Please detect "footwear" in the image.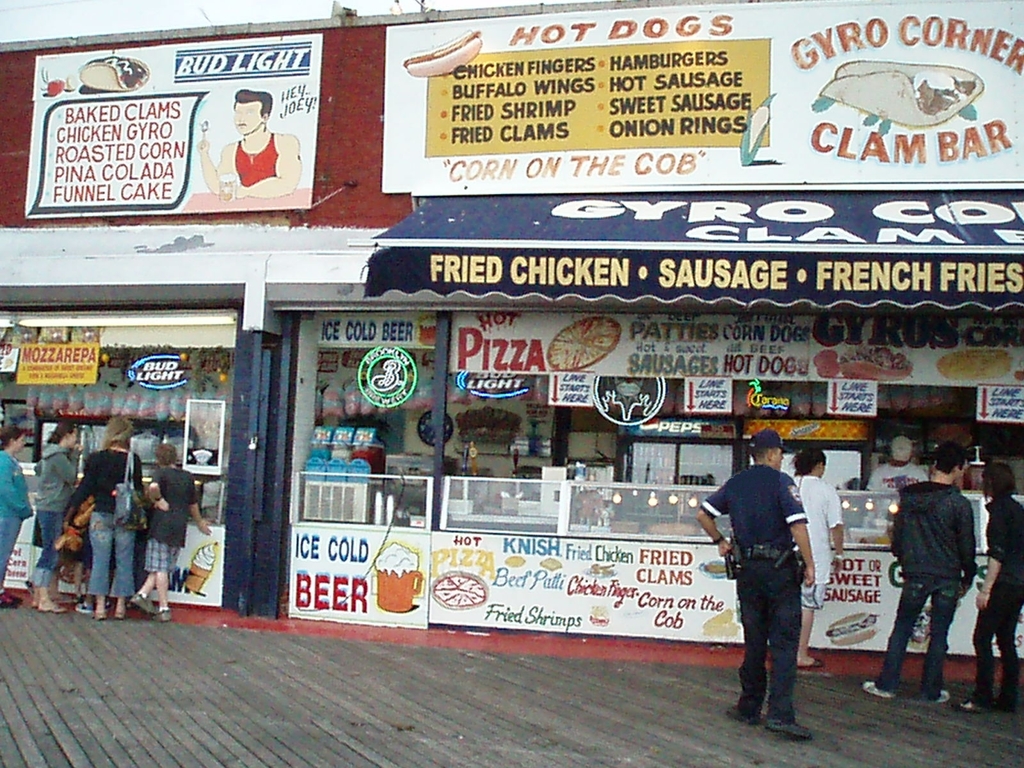
left=928, top=689, right=954, bottom=705.
